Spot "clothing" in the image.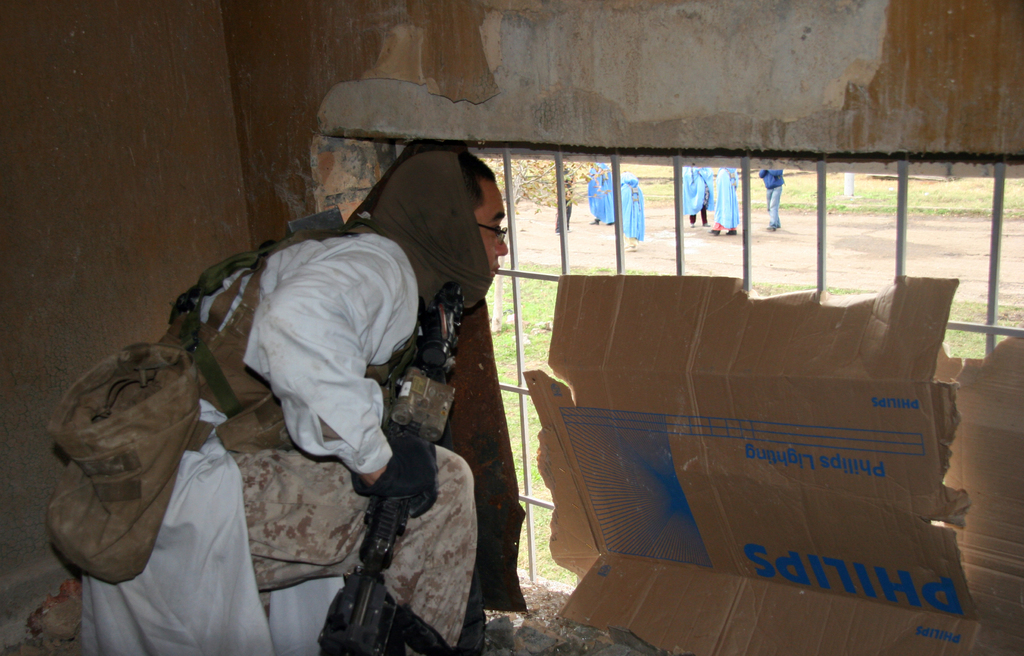
"clothing" found at 581, 161, 618, 223.
